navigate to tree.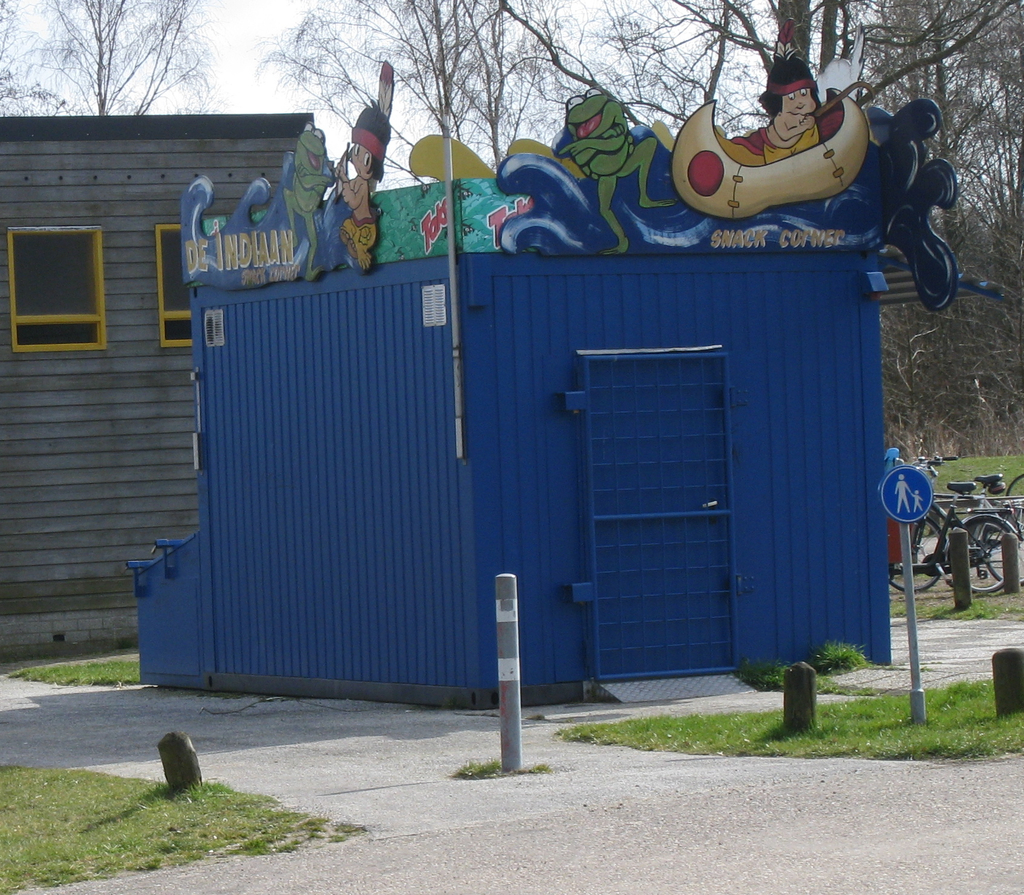
Navigation target: box(259, 0, 552, 184).
